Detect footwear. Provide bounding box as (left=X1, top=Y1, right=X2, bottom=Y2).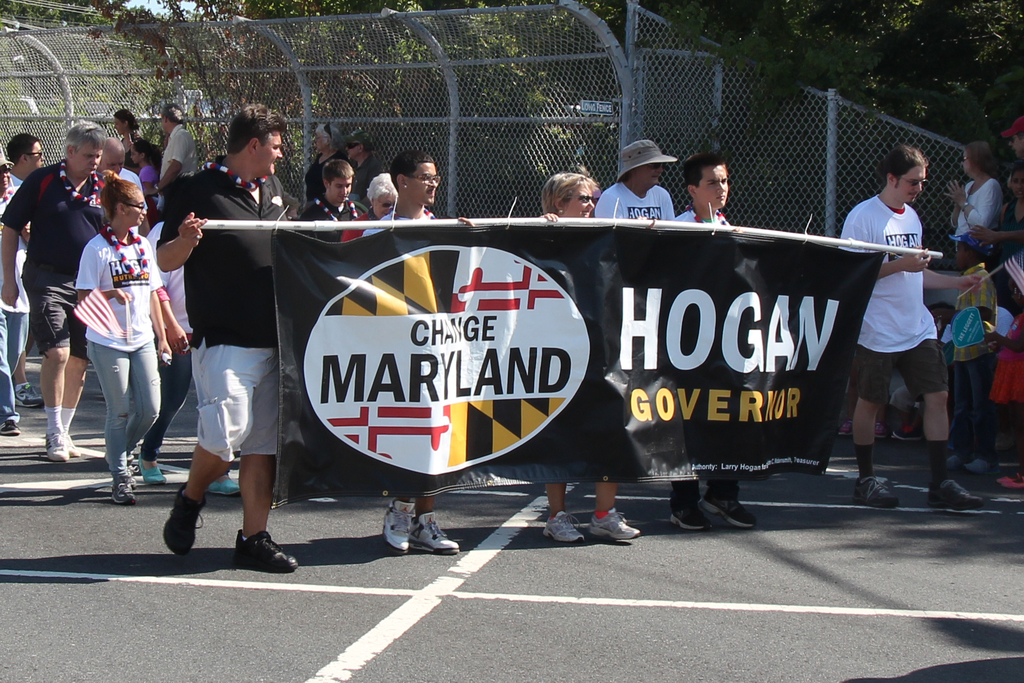
(left=217, top=527, right=288, bottom=580).
